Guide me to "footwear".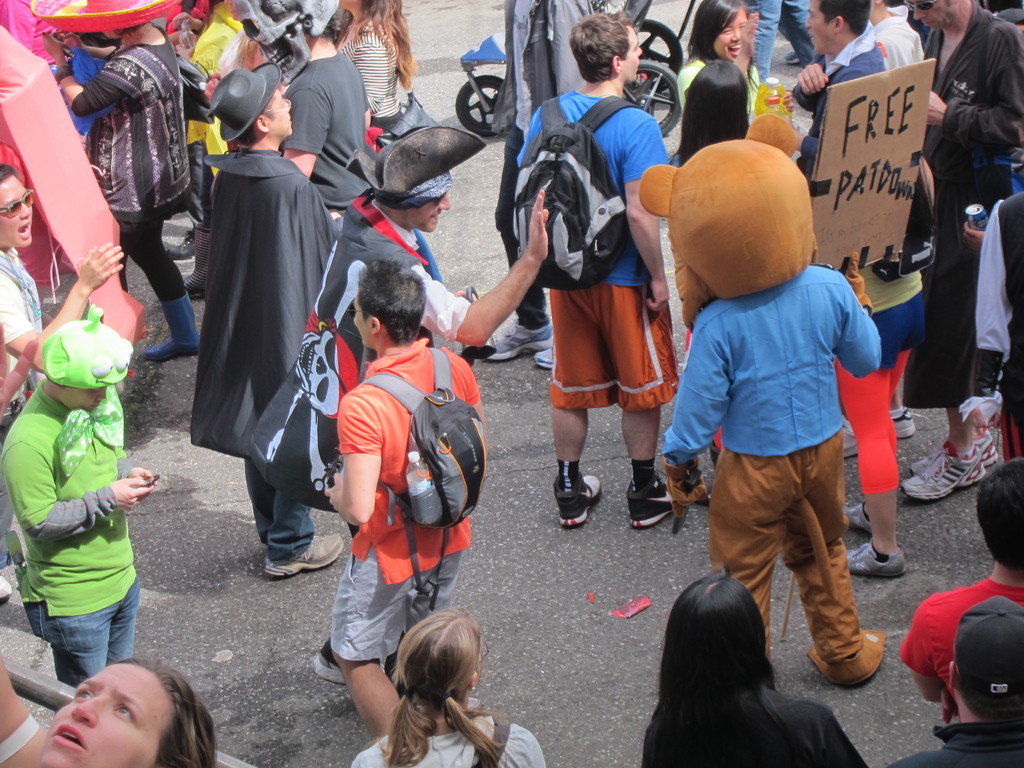
Guidance: box(184, 226, 213, 296).
